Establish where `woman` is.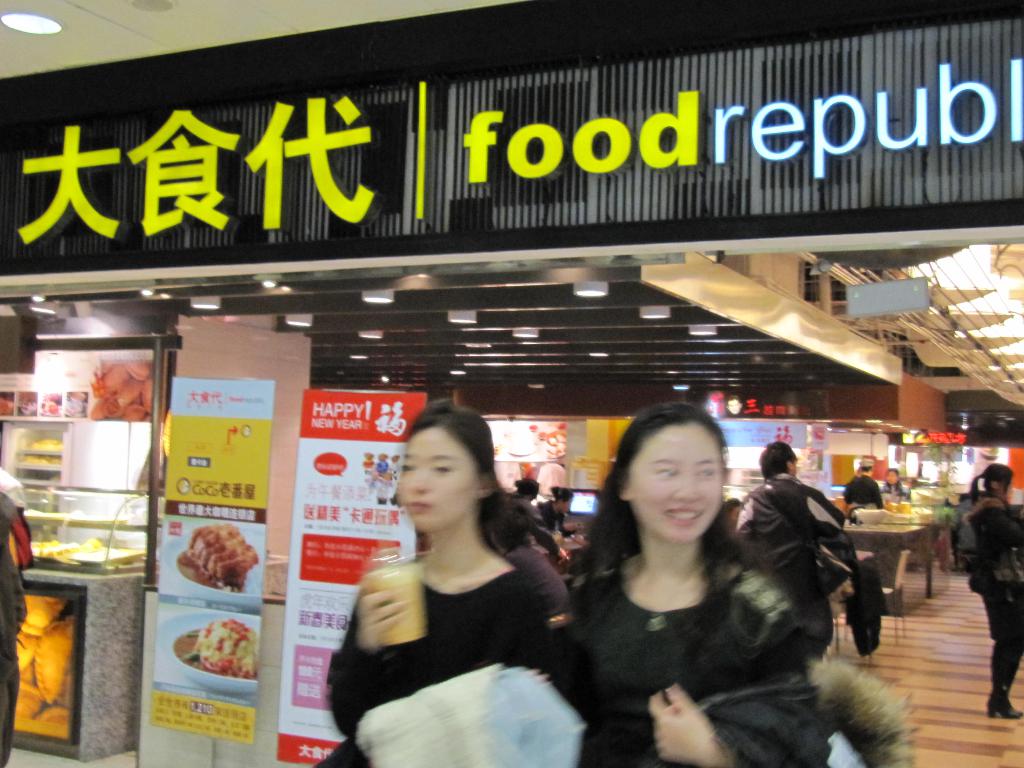
Established at [968,462,1023,717].
